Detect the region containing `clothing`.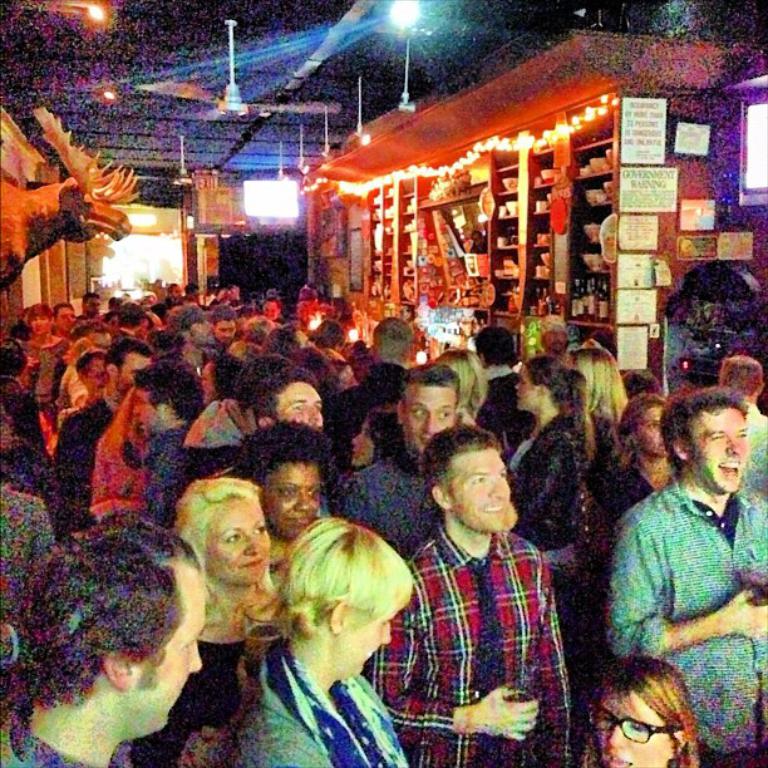
bbox(345, 456, 429, 552).
